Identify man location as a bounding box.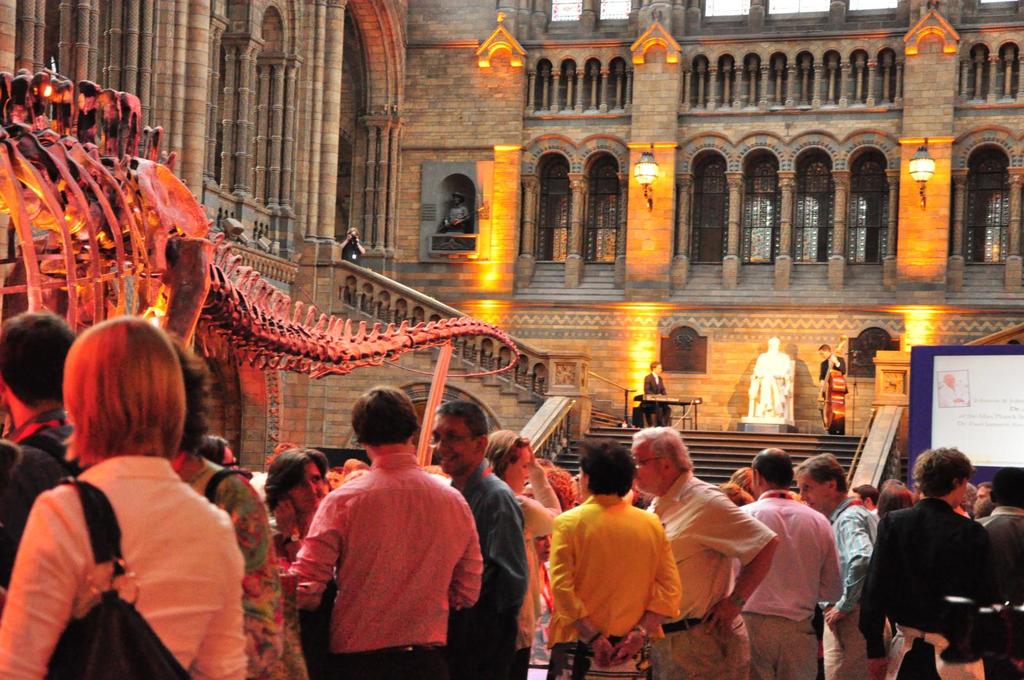
266/443/332/550.
